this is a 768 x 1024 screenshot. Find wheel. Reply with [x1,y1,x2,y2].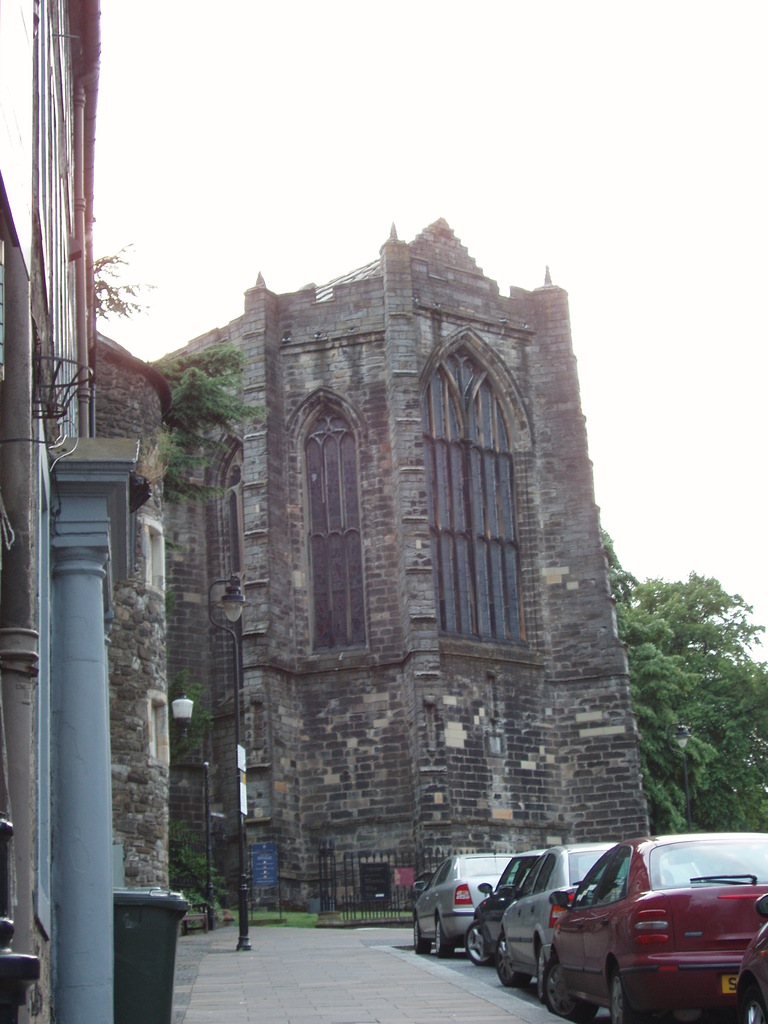
[499,939,521,988].
